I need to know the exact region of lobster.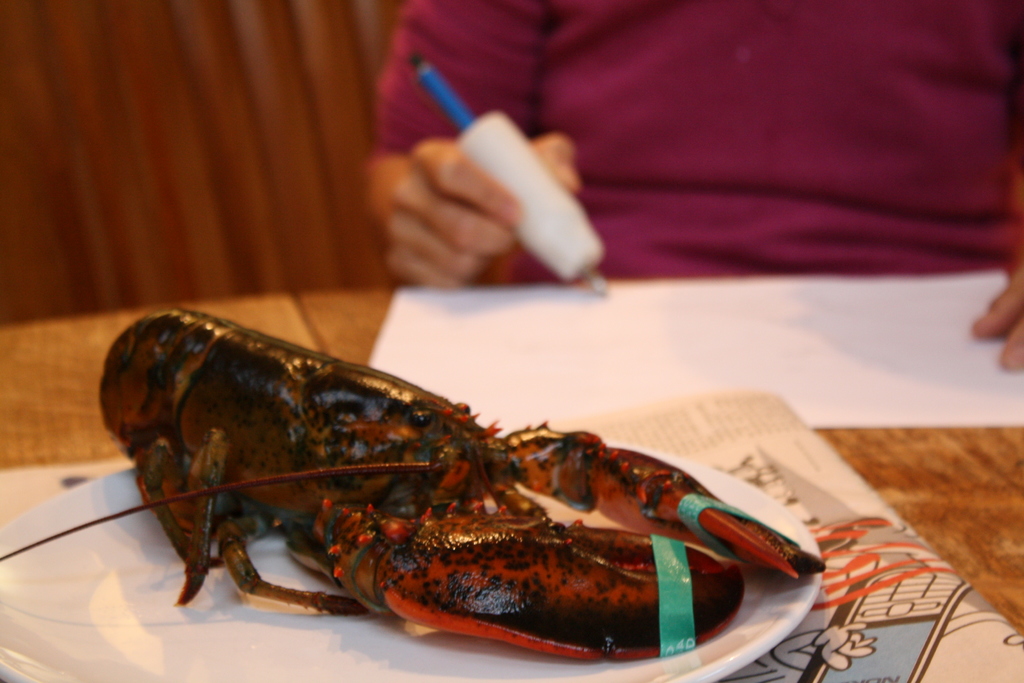
Region: 0,306,830,670.
